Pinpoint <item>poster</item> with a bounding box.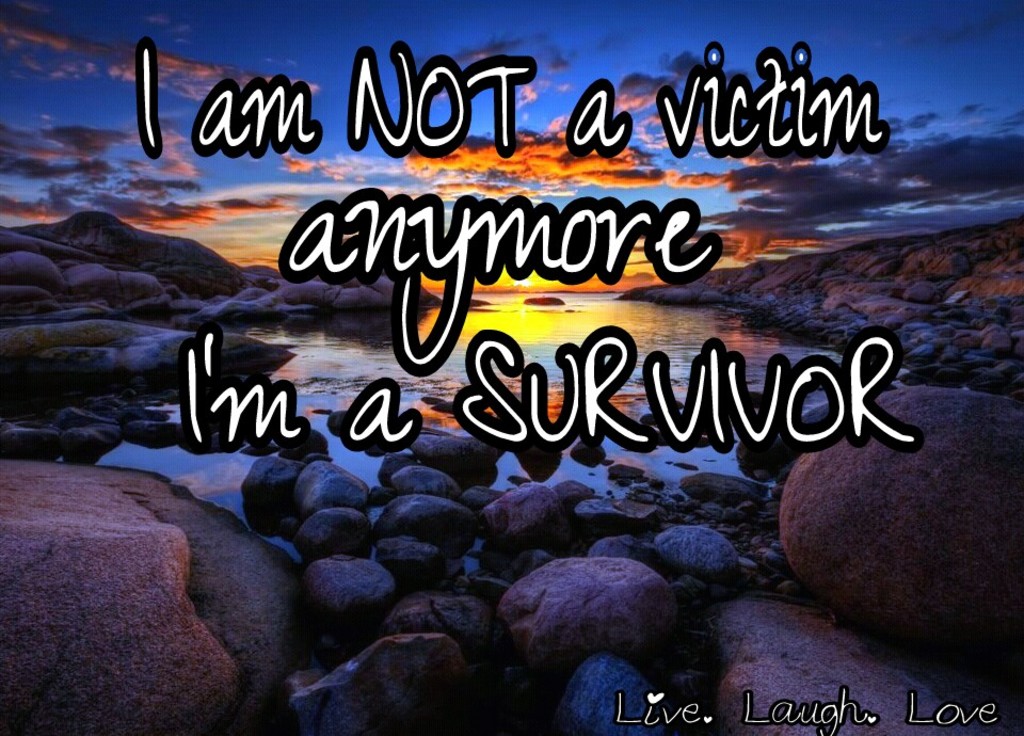
pyautogui.locateOnScreen(0, 0, 1023, 735).
